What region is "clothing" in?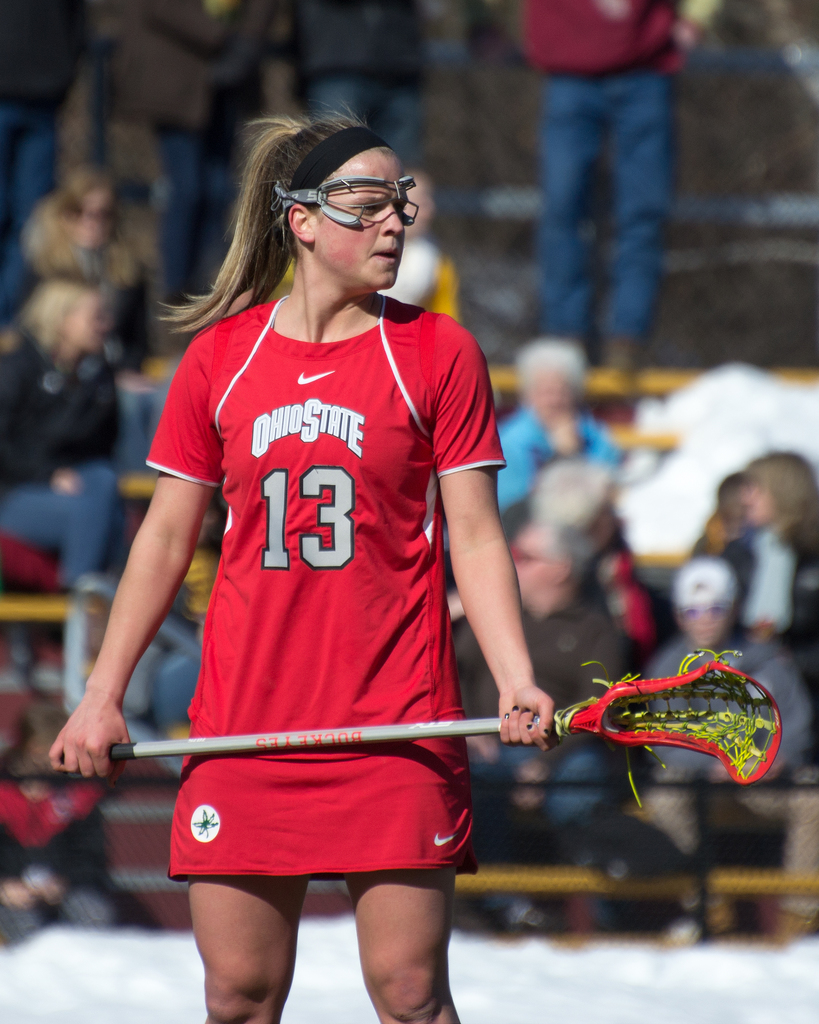
BBox(0, 192, 164, 376).
